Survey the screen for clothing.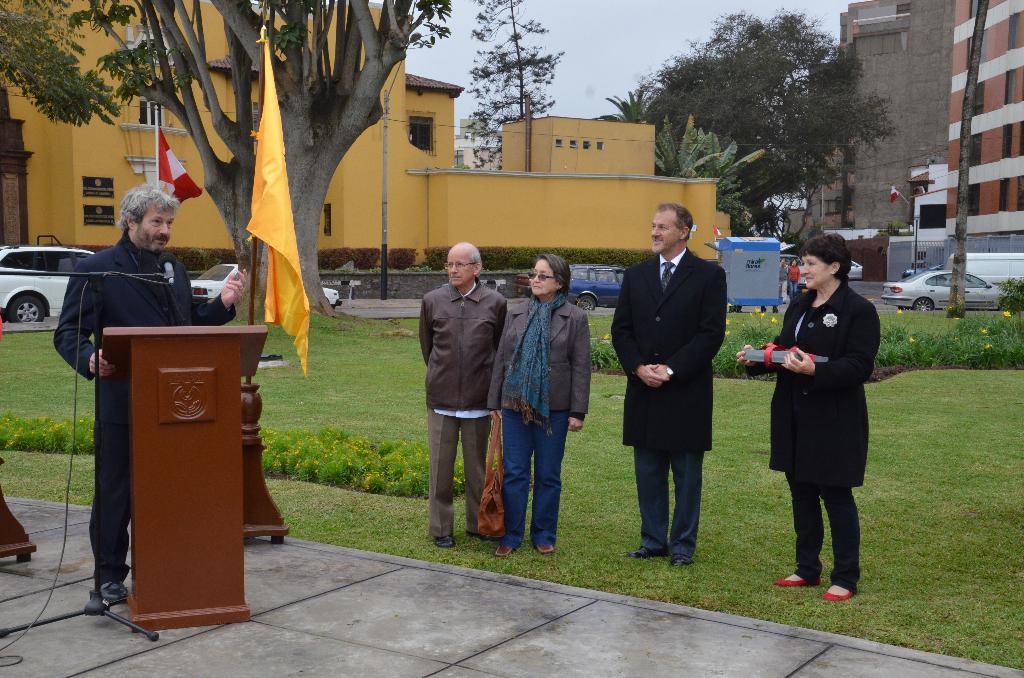
Survey found: pyautogui.locateOnScreen(611, 248, 726, 556).
